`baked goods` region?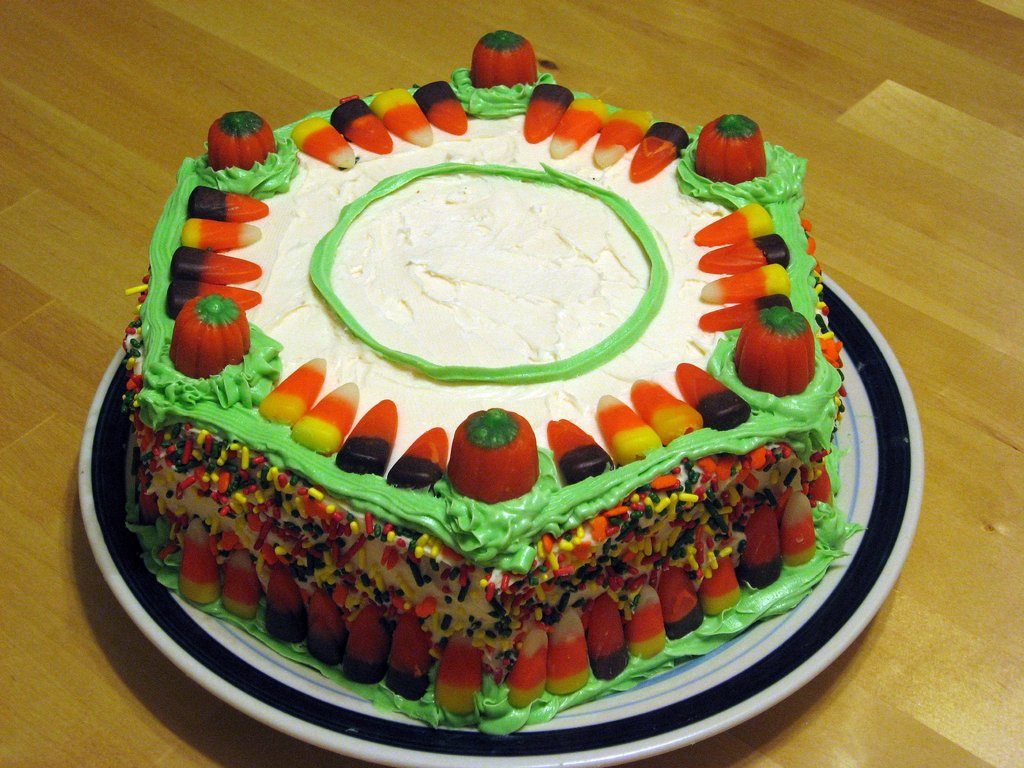
x1=84 y1=65 x2=850 y2=744
